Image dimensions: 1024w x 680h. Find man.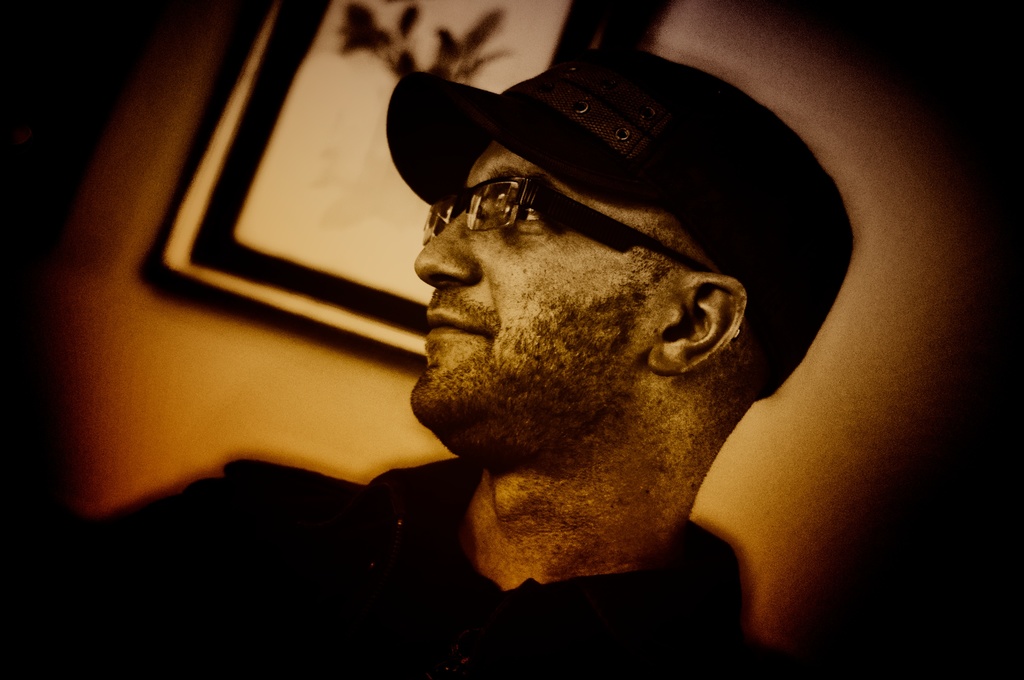
<bbox>0, 28, 804, 679</bbox>.
